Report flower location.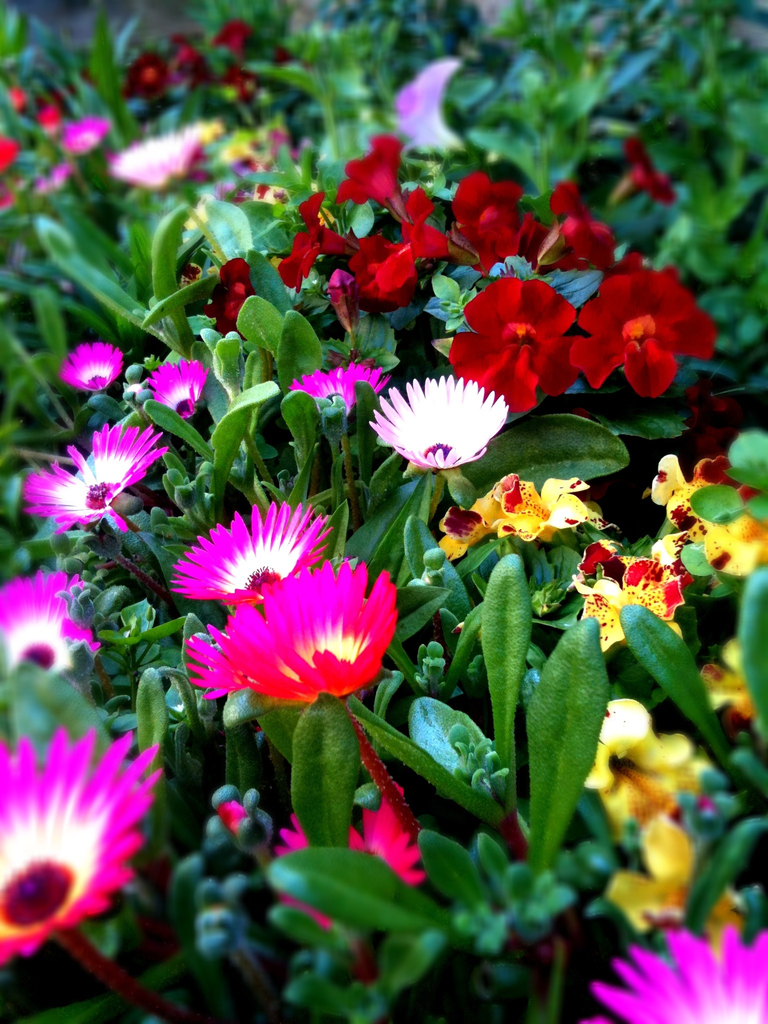
Report: 593, 927, 767, 1023.
